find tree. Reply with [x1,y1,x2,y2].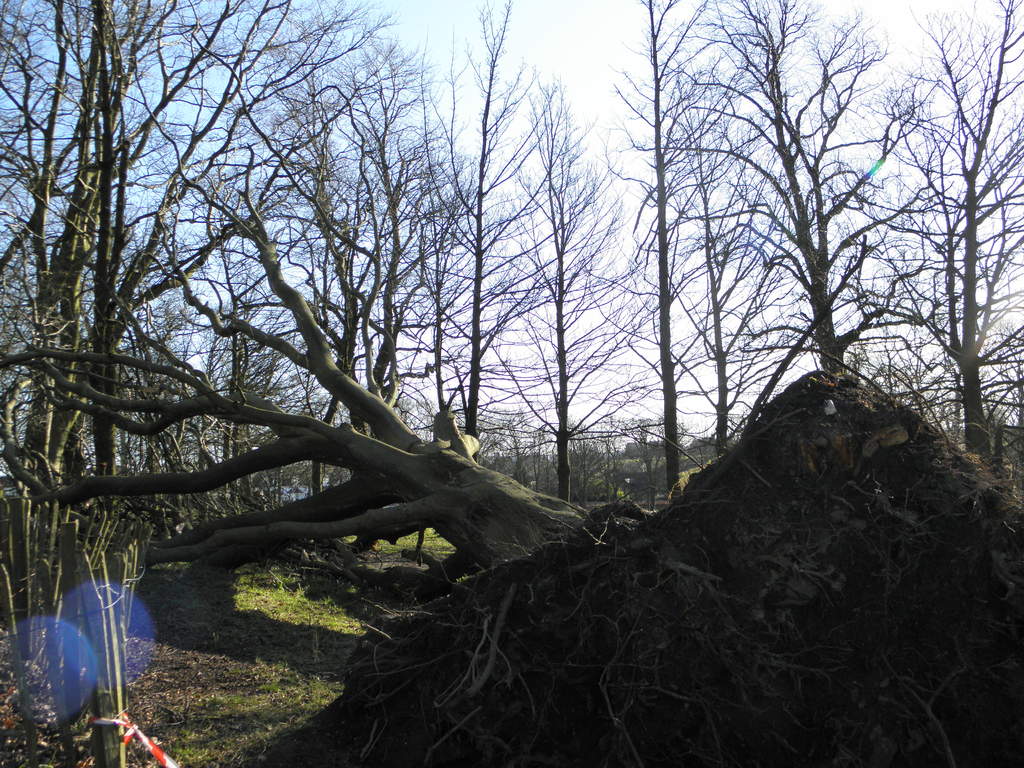
[591,0,746,500].
